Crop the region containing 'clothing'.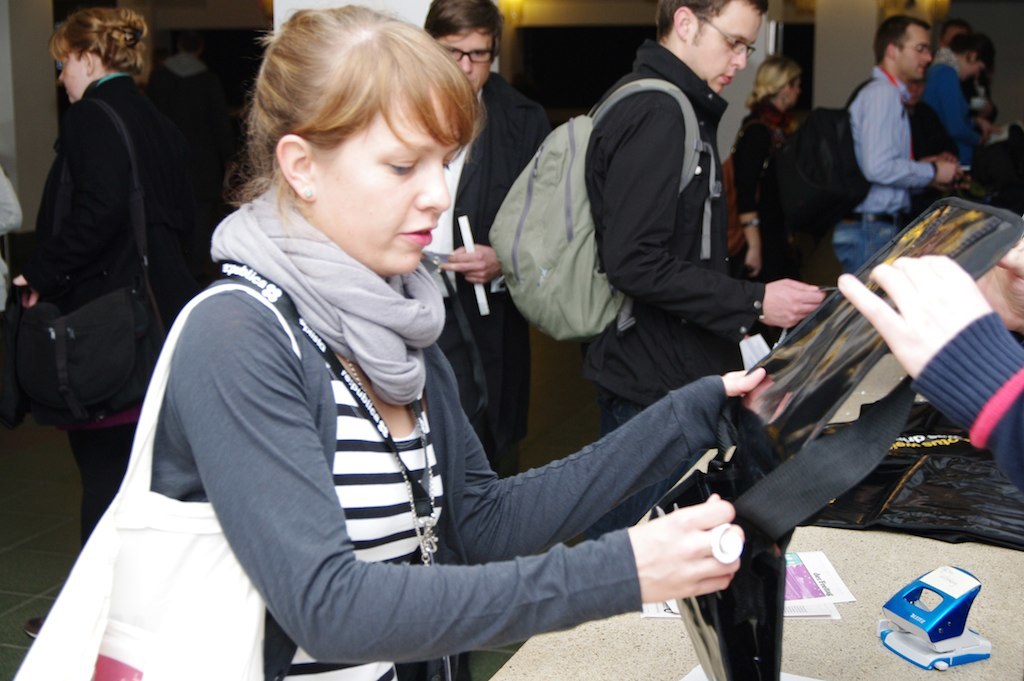
Crop region: l=833, t=64, r=936, b=271.
